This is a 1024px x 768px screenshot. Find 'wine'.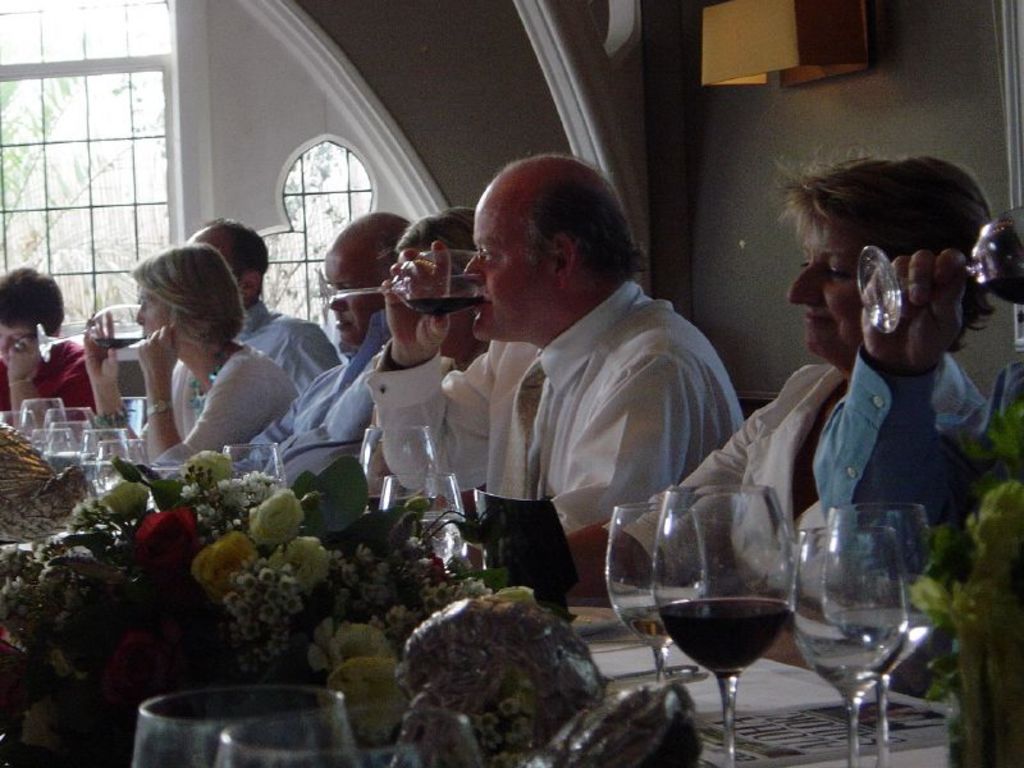
Bounding box: bbox=[639, 499, 806, 765].
